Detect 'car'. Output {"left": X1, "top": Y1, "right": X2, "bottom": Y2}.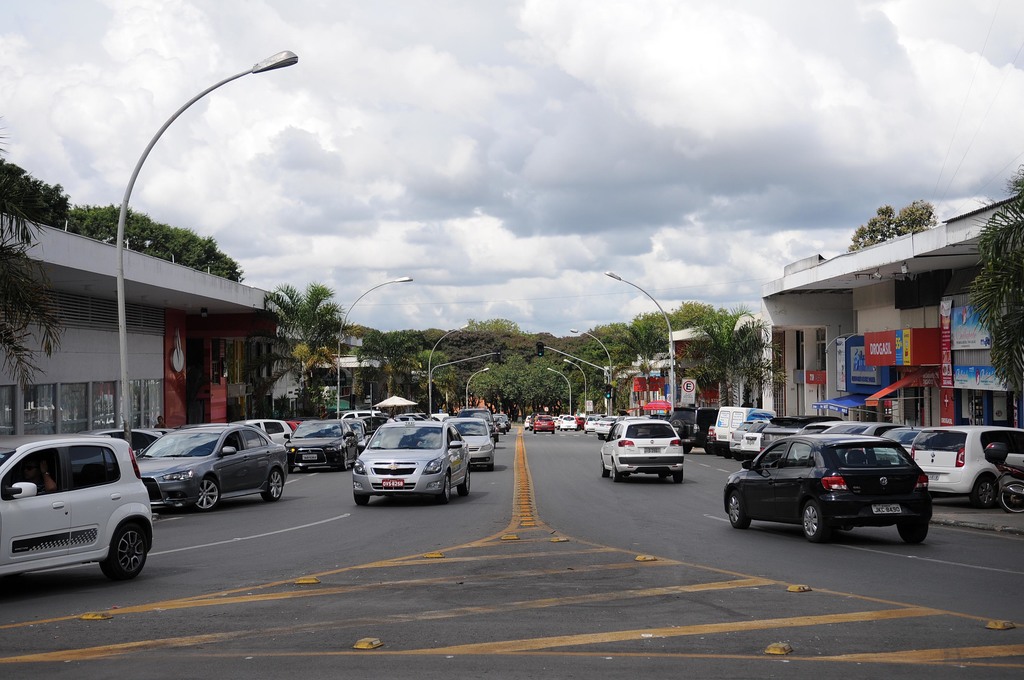
{"left": 527, "top": 412, "right": 556, "bottom": 433}.
